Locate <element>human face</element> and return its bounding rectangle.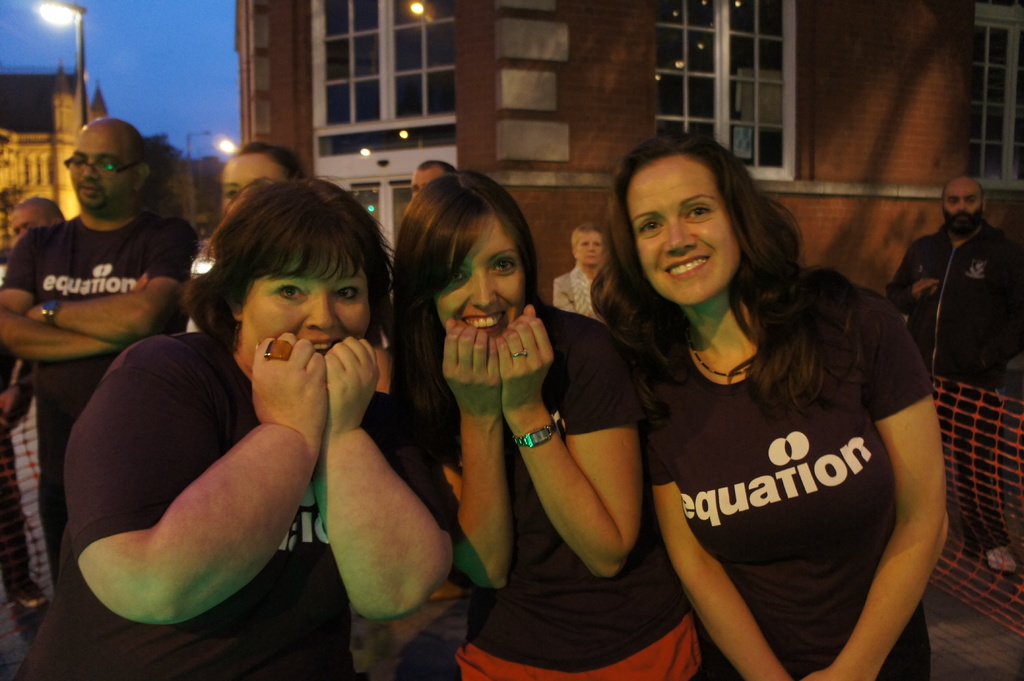
bbox=[572, 232, 602, 266].
